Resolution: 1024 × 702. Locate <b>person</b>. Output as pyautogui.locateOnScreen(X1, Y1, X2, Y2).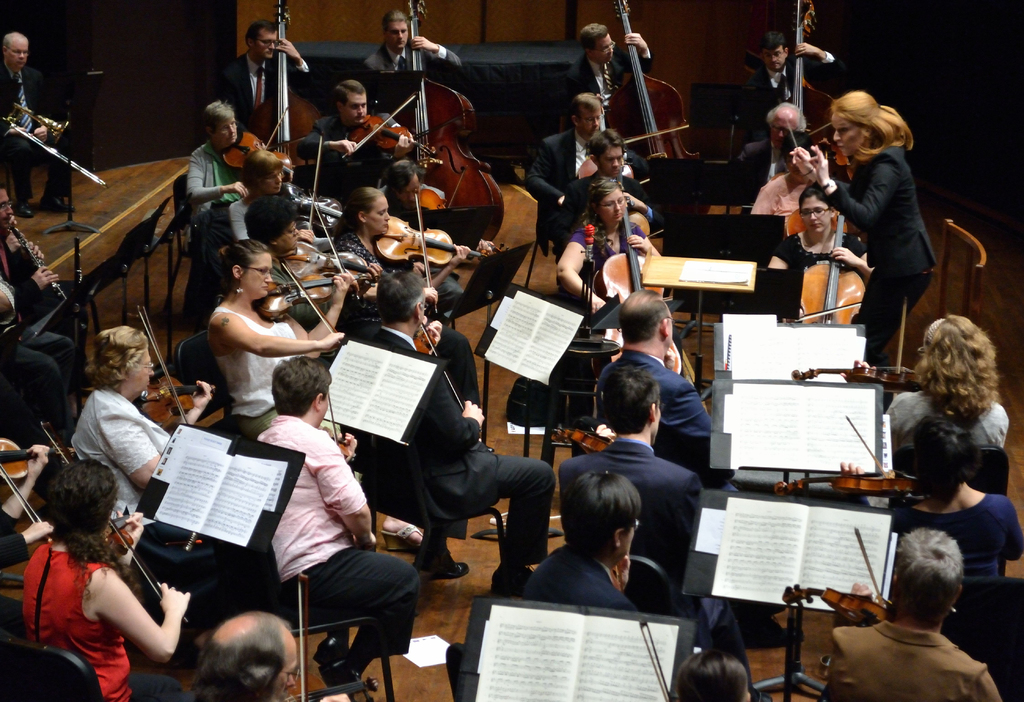
pyautogui.locateOnScreen(0, 272, 75, 427).
